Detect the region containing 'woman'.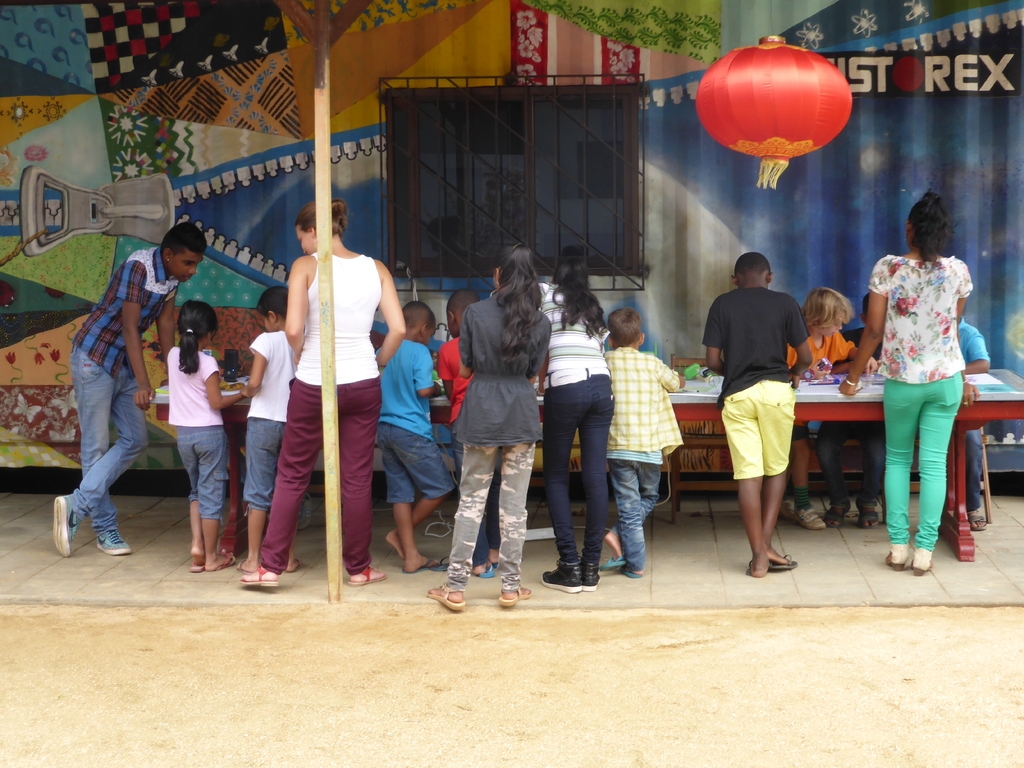
(left=232, top=194, right=407, bottom=593).
